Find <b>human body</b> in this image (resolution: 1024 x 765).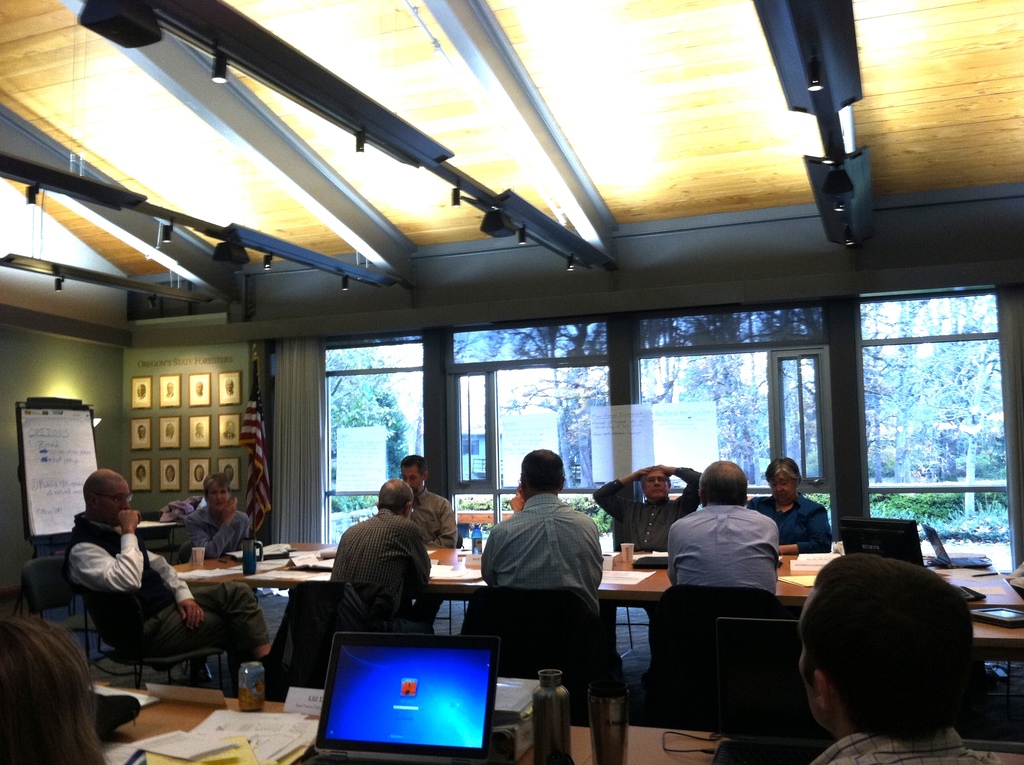
[left=327, top=511, right=434, bottom=633].
